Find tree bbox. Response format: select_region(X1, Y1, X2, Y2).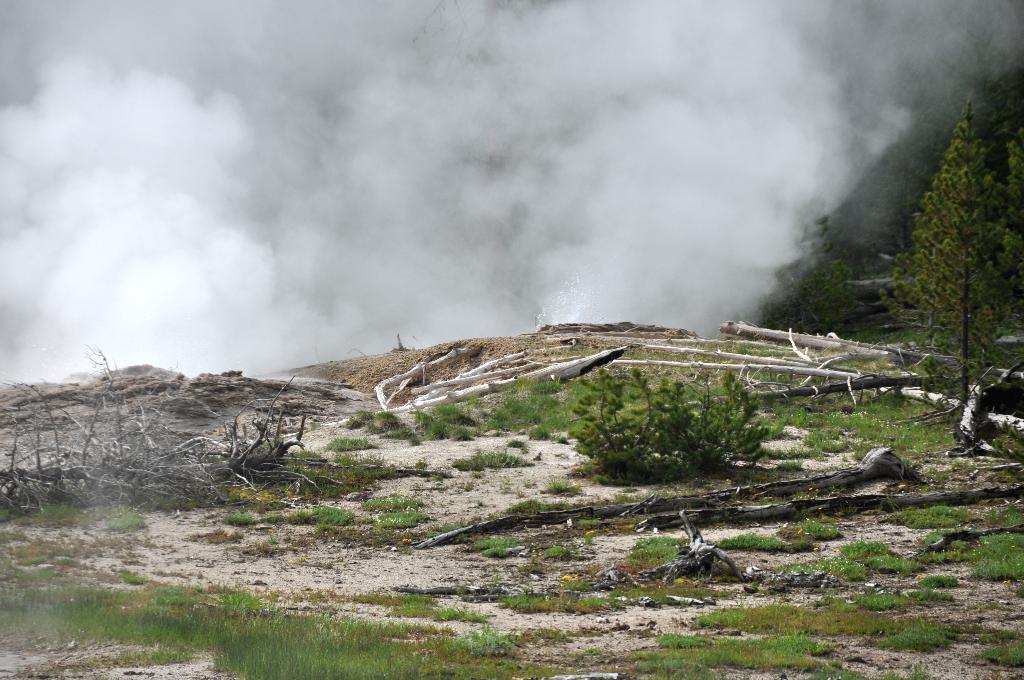
select_region(559, 373, 813, 487).
